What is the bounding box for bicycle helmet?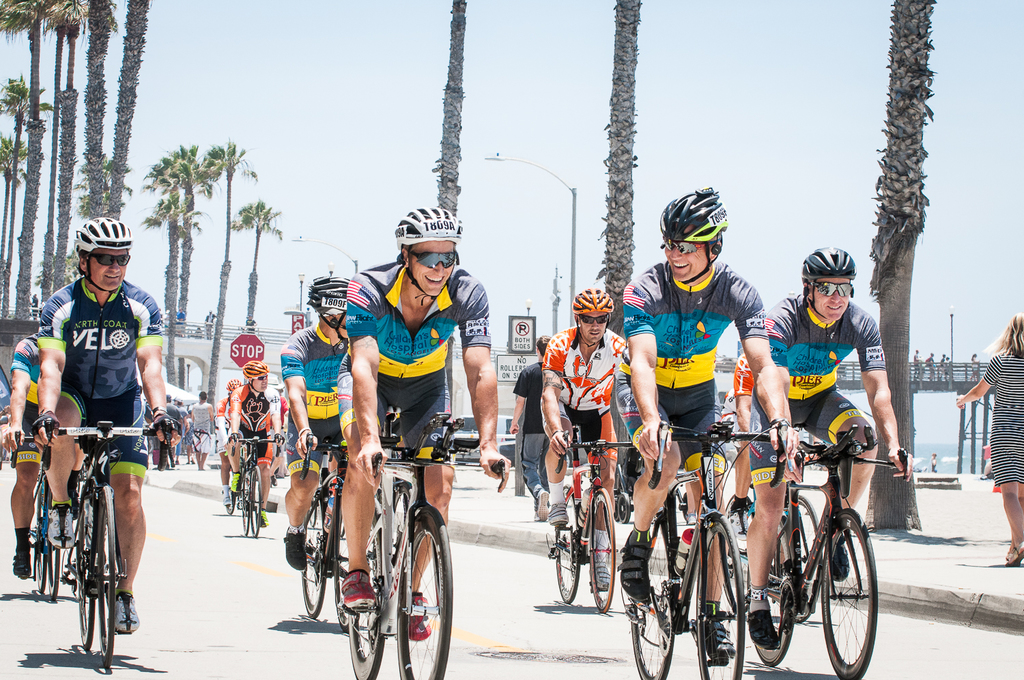
(left=240, top=358, right=265, bottom=378).
